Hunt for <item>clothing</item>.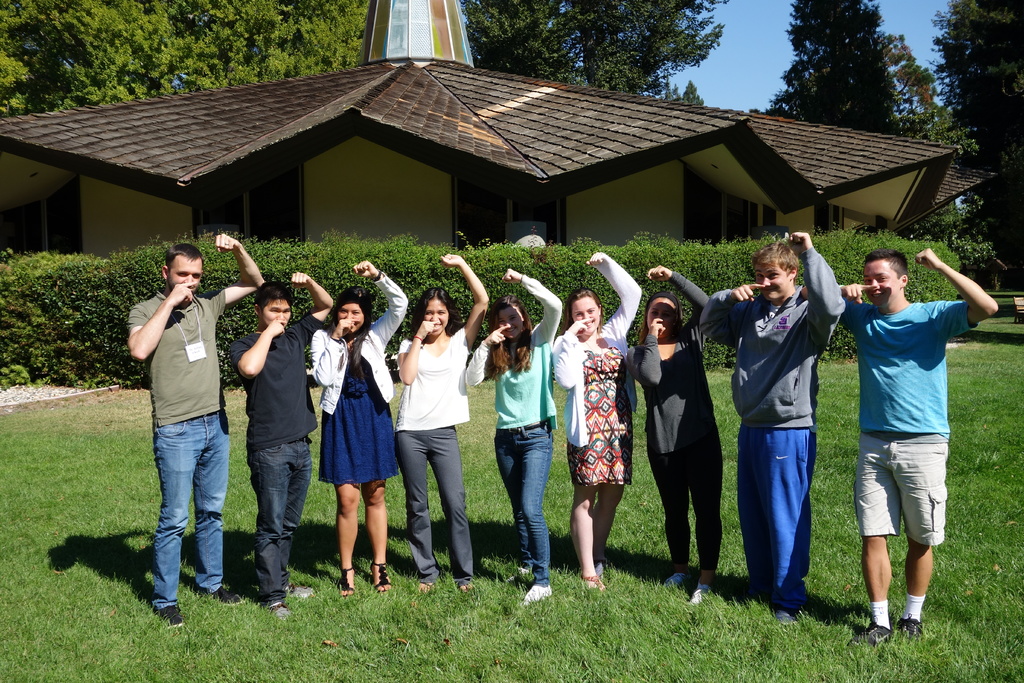
Hunted down at x1=396, y1=326, x2=473, y2=582.
